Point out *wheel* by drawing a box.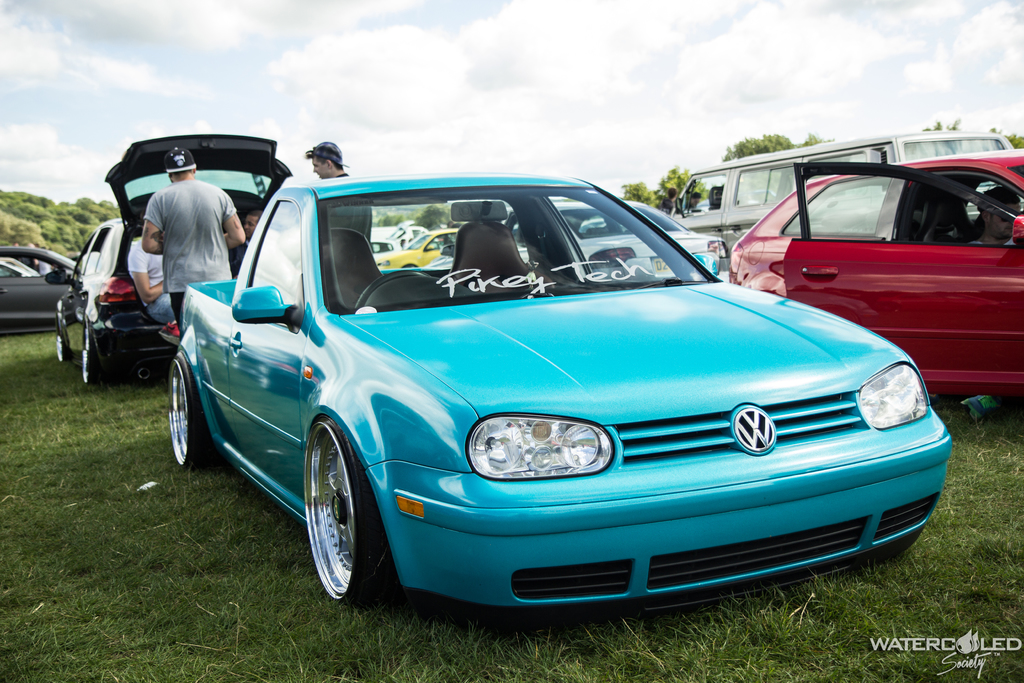
bbox(168, 355, 211, 468).
